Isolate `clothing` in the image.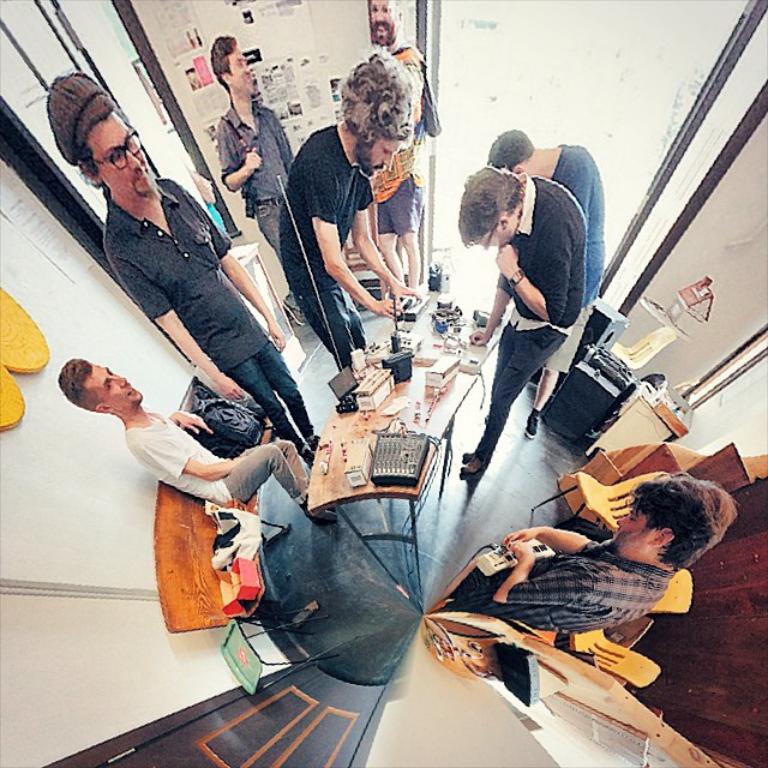
Isolated region: [left=467, top=151, right=598, bottom=445].
